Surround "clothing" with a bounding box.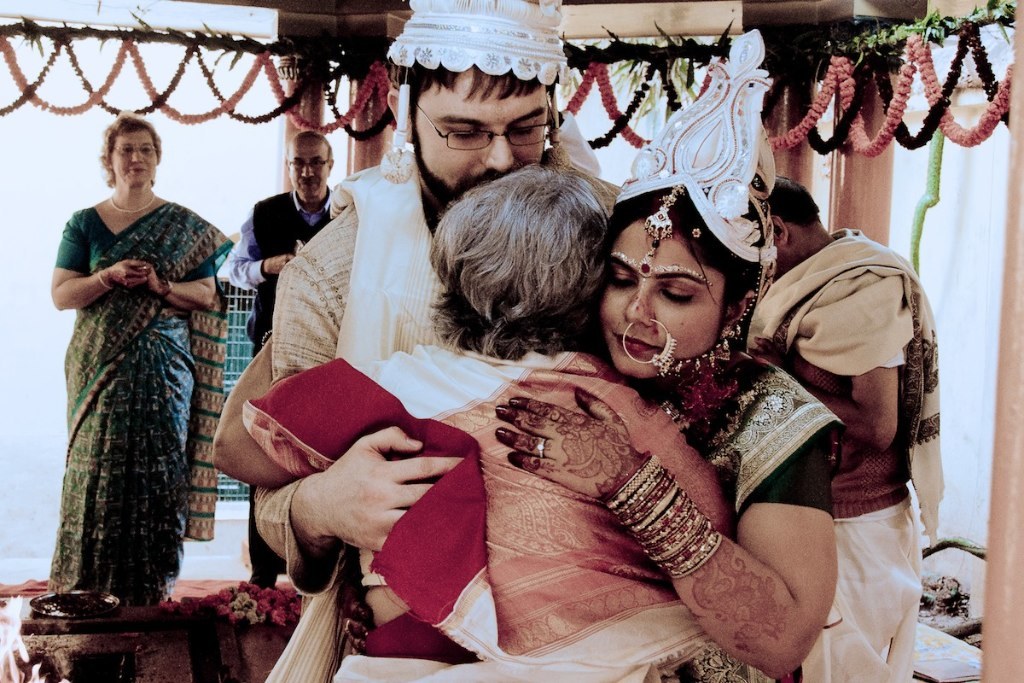
crop(263, 133, 633, 413).
